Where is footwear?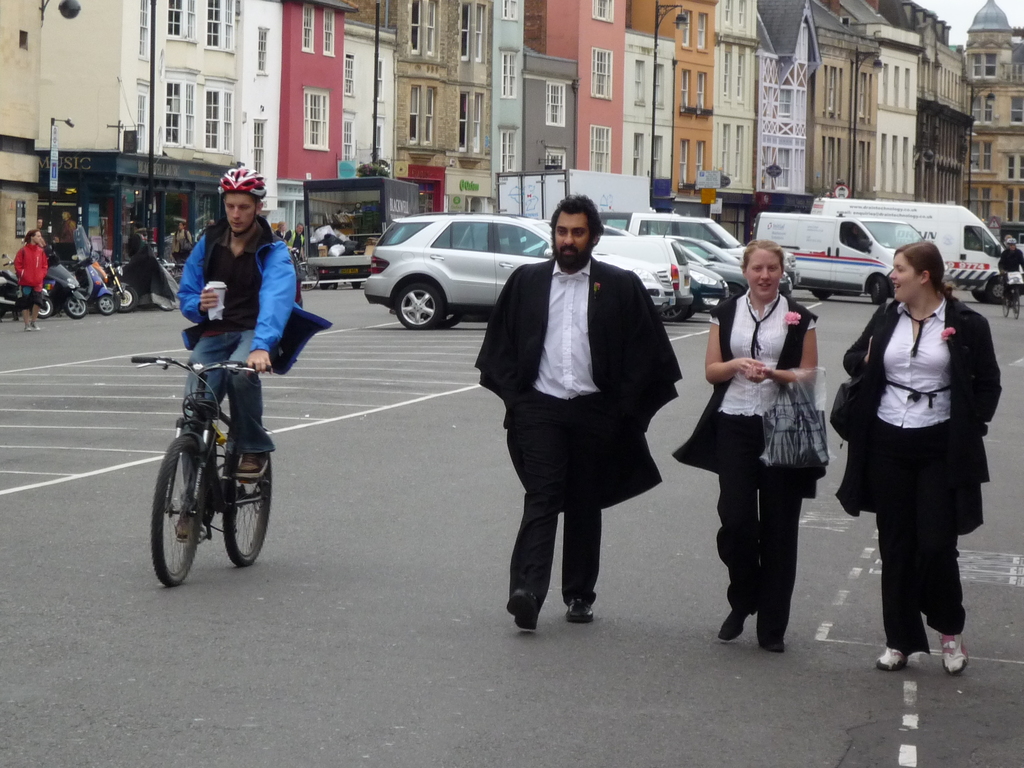
<region>570, 594, 597, 621</region>.
